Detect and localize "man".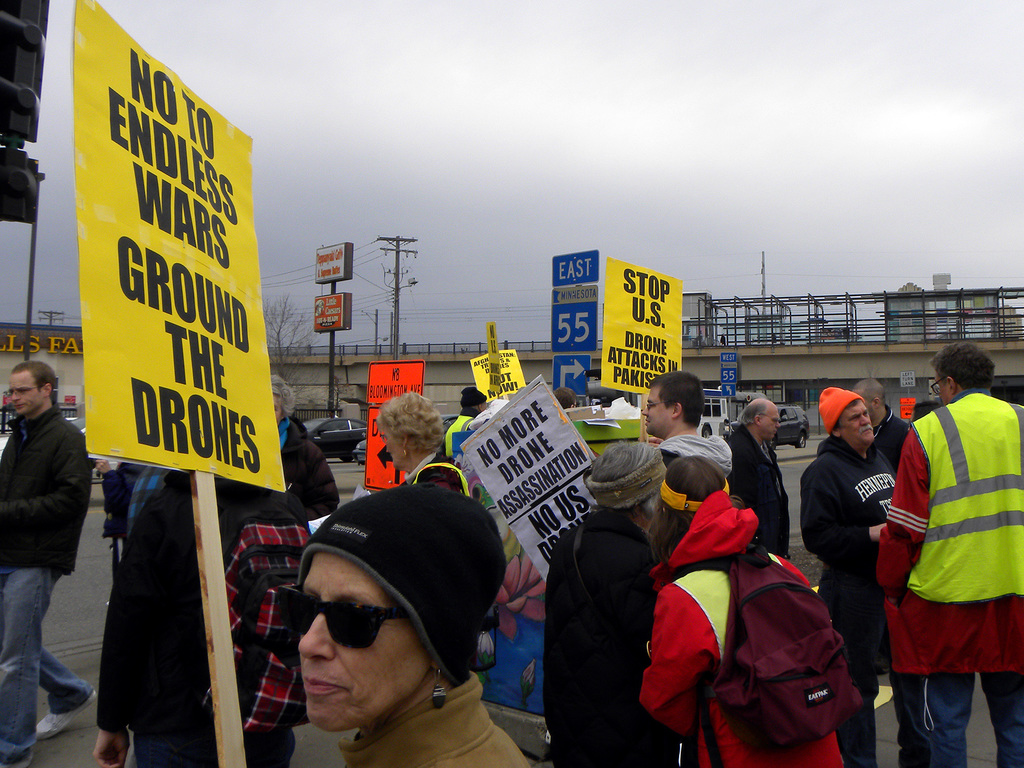
Localized at region(876, 326, 1017, 767).
